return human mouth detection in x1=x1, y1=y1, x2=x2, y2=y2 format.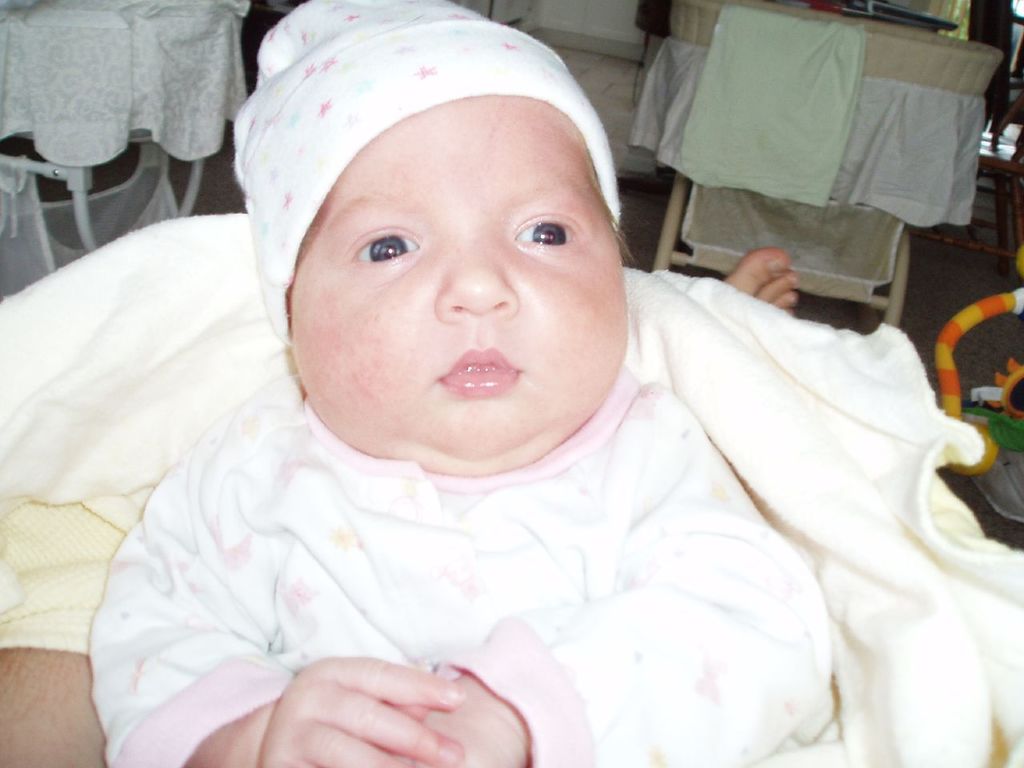
x1=438, y1=345, x2=524, y2=402.
